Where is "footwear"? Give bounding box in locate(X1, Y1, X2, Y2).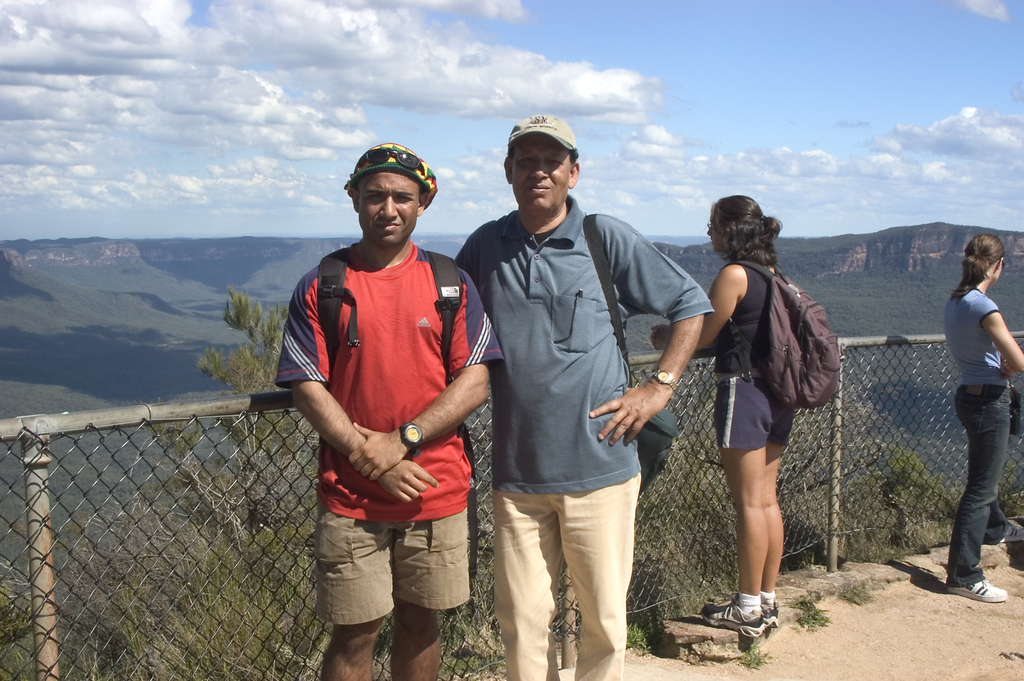
locate(999, 523, 1023, 544).
